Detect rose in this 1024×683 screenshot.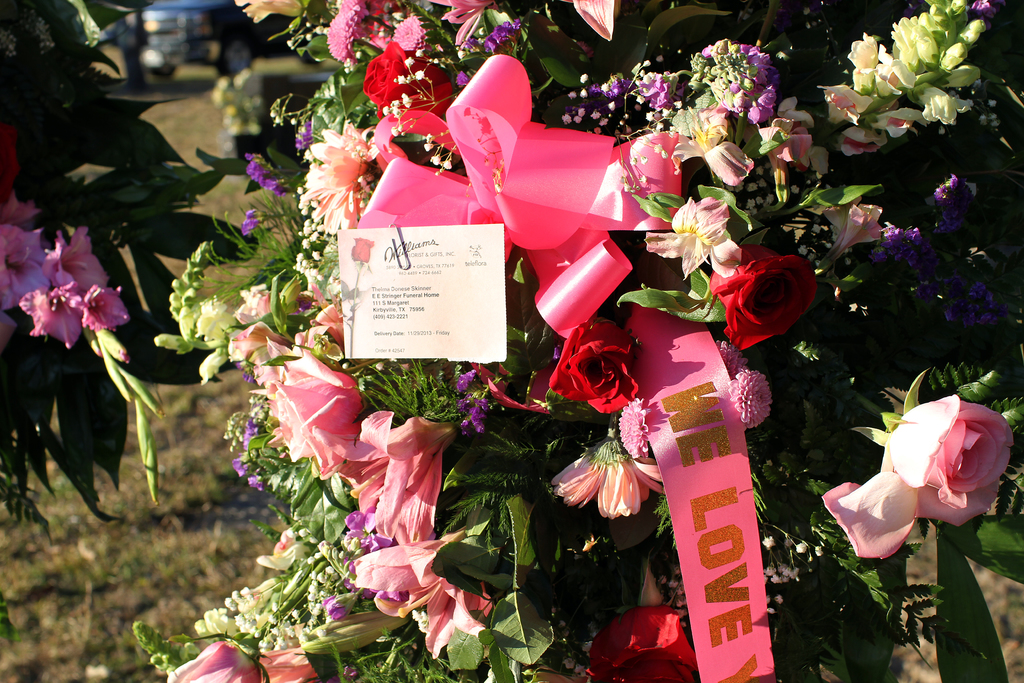
Detection: [left=364, top=42, right=456, bottom=119].
